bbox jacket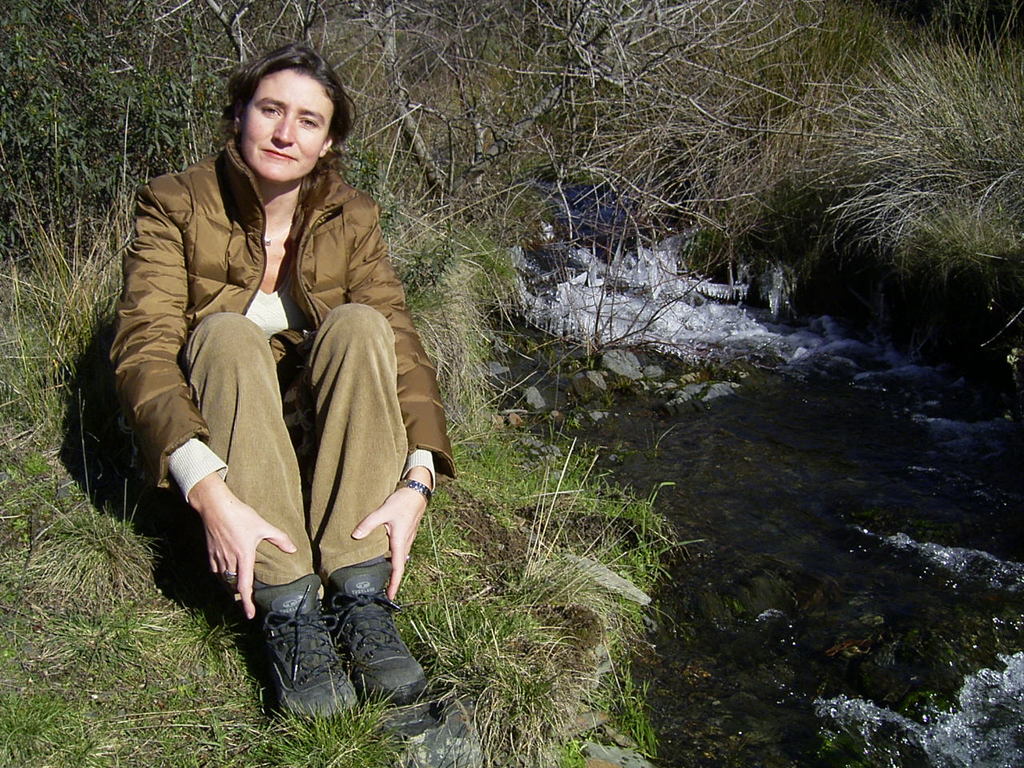
(x1=120, y1=154, x2=458, y2=581)
